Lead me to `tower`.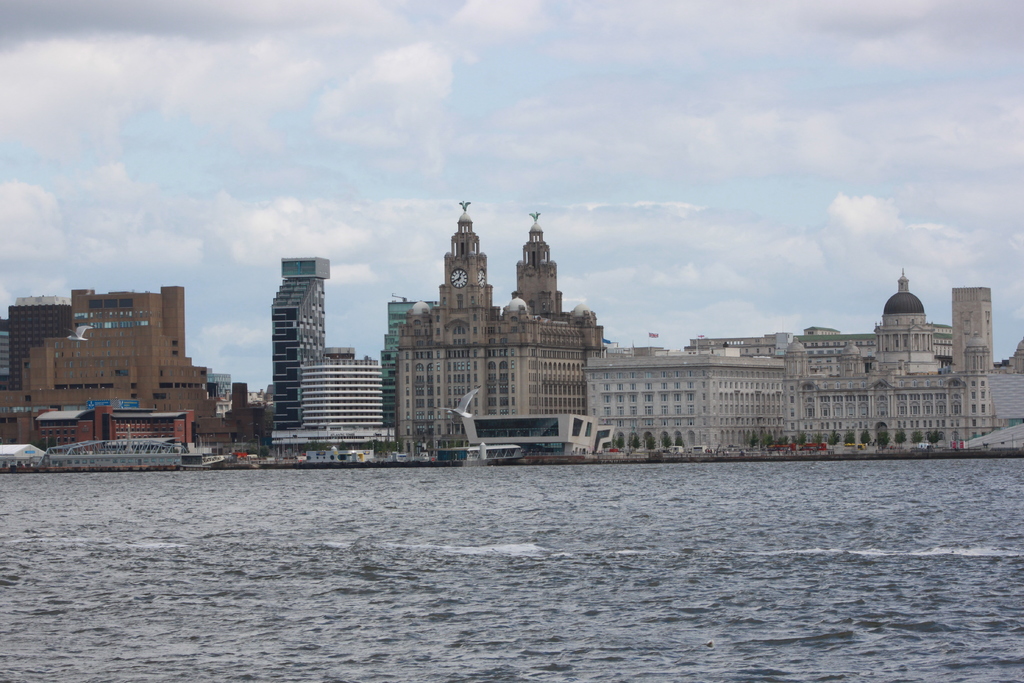
Lead to rect(390, 195, 607, 457).
